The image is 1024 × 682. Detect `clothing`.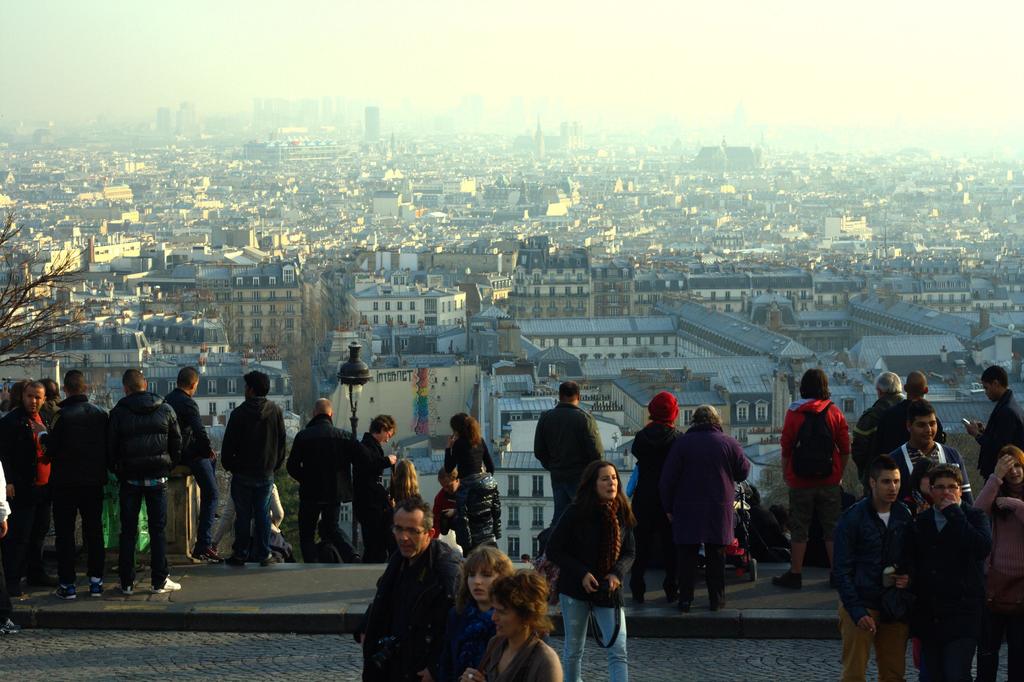
Detection: x1=353, y1=434, x2=391, y2=563.
